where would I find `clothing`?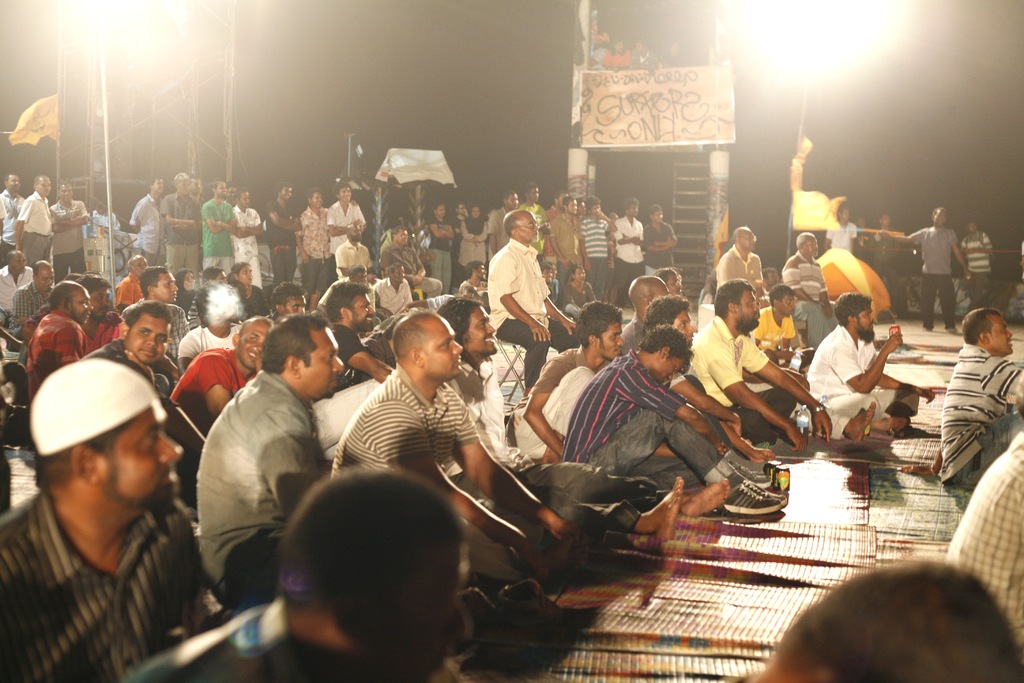
At <box>293,202,330,290</box>.
